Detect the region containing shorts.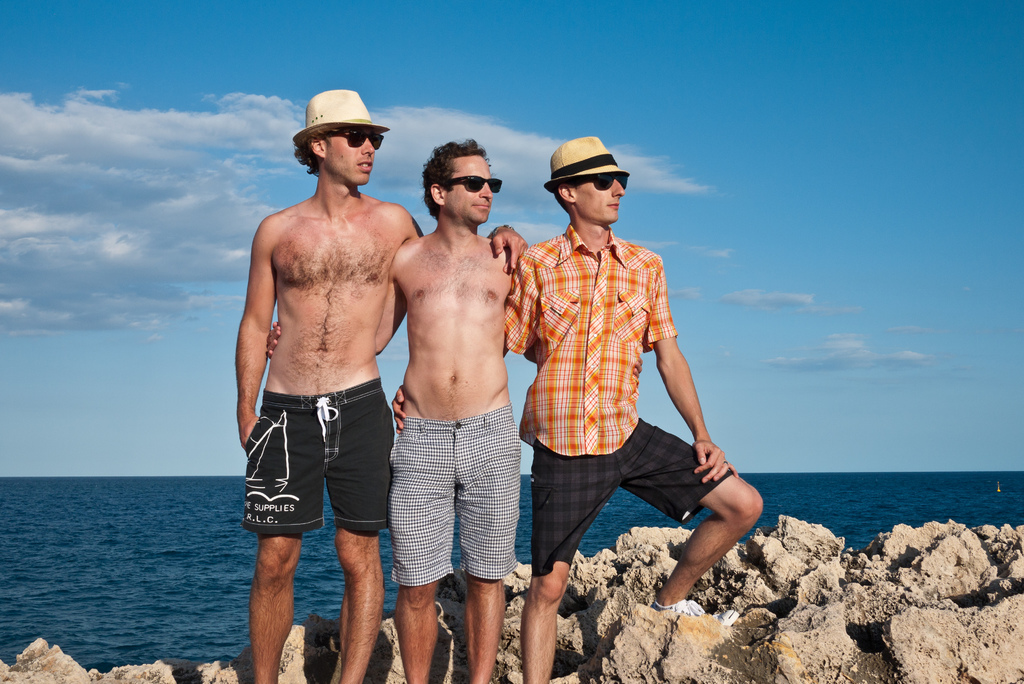
{"x1": 527, "y1": 418, "x2": 741, "y2": 580}.
